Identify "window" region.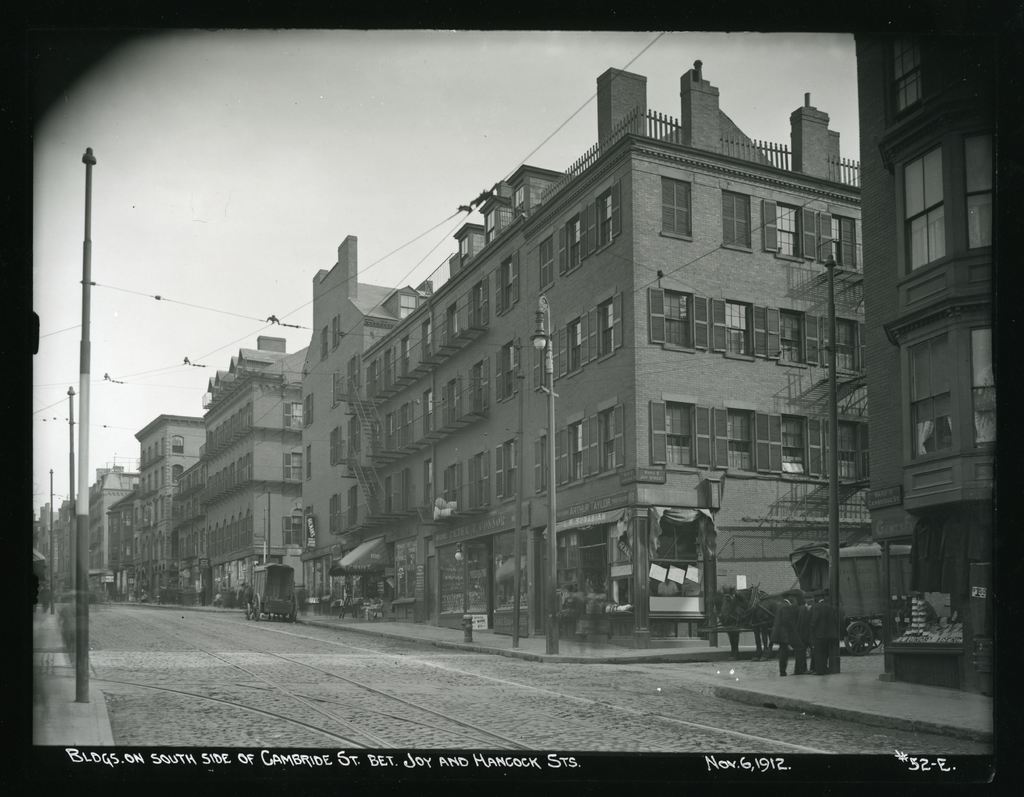
Region: detection(764, 302, 817, 367).
